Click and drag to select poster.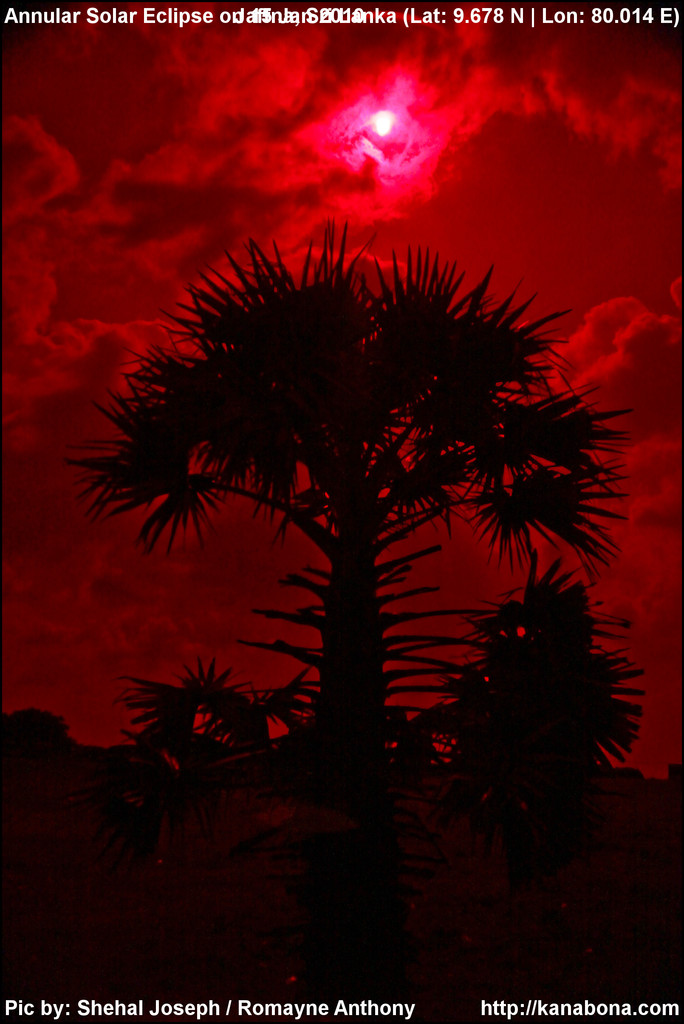
Selection: <box>0,0,680,1023</box>.
